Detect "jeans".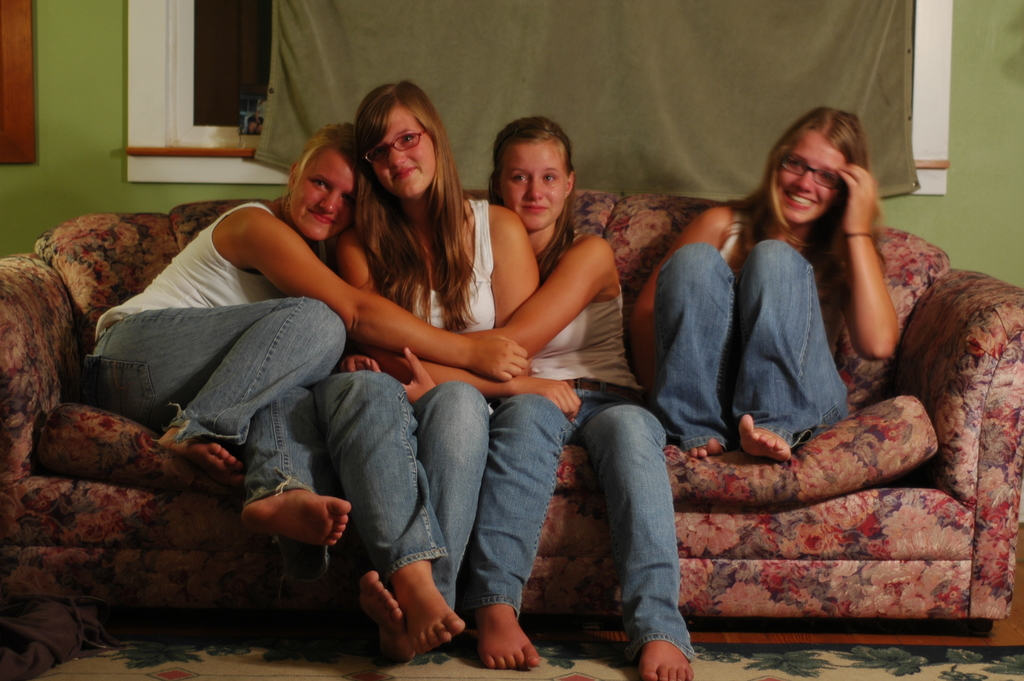
Detected at (650,244,847,449).
